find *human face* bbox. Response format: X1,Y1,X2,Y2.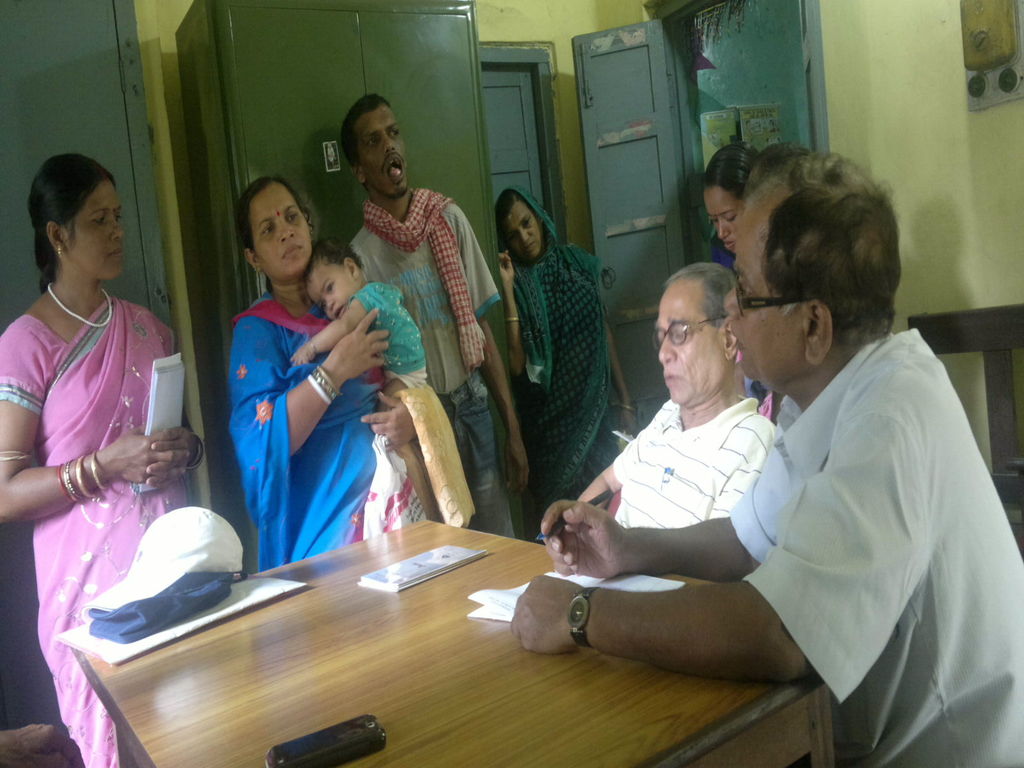
252,180,314,283.
